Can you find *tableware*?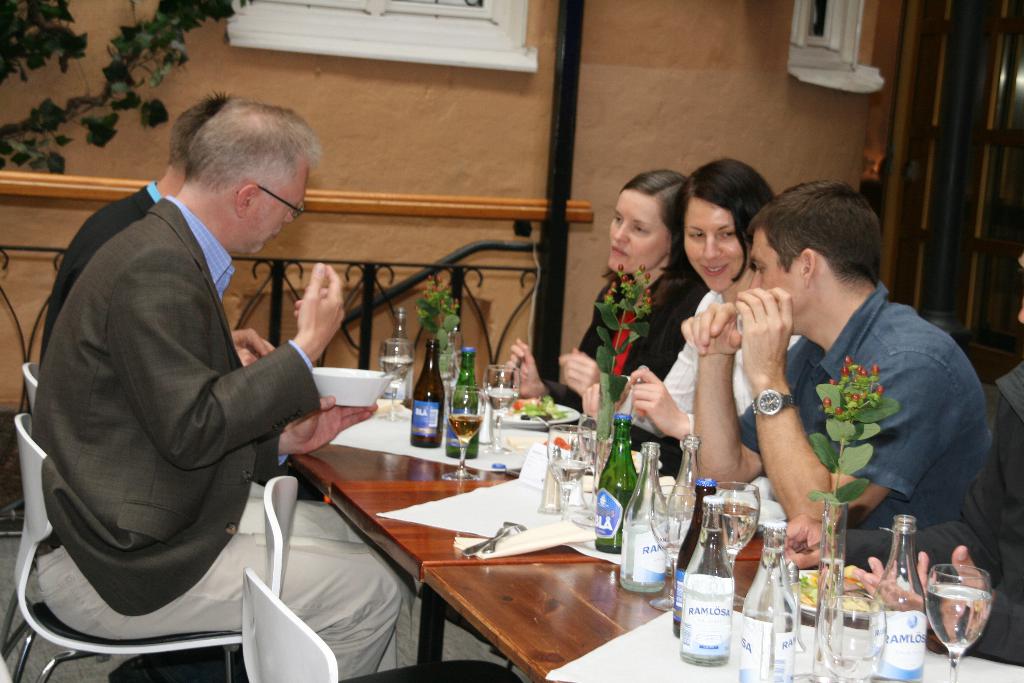
Yes, bounding box: <box>552,430,603,460</box>.
